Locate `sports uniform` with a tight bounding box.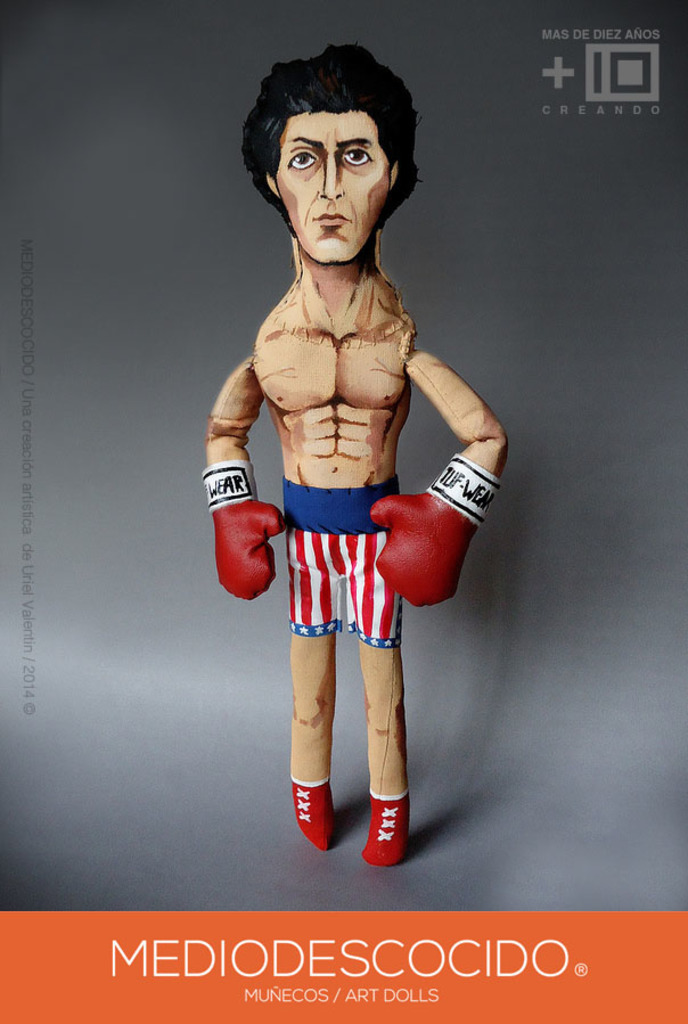
crop(204, 454, 500, 862).
